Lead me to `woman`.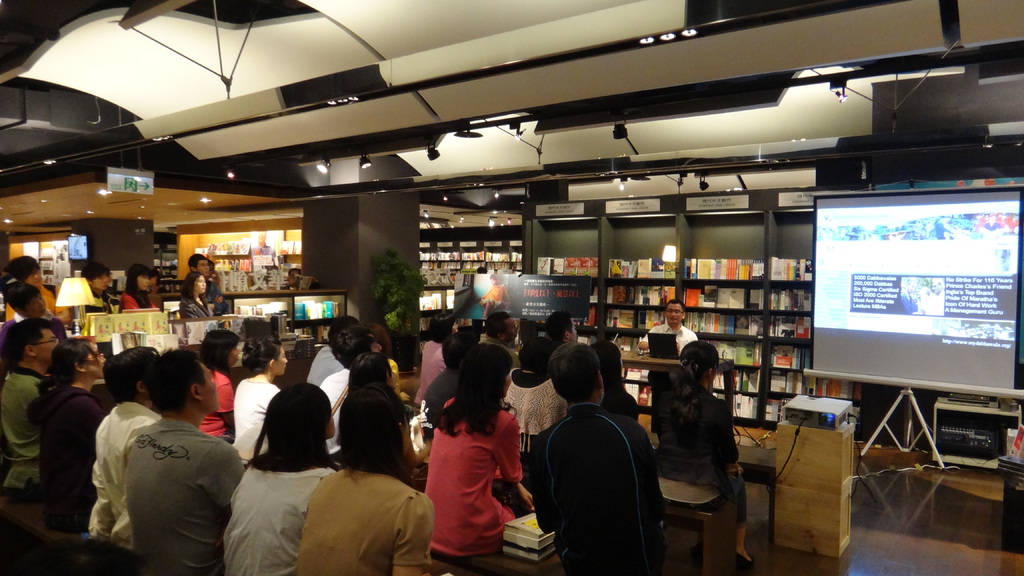
Lead to x1=207, y1=275, x2=228, y2=316.
